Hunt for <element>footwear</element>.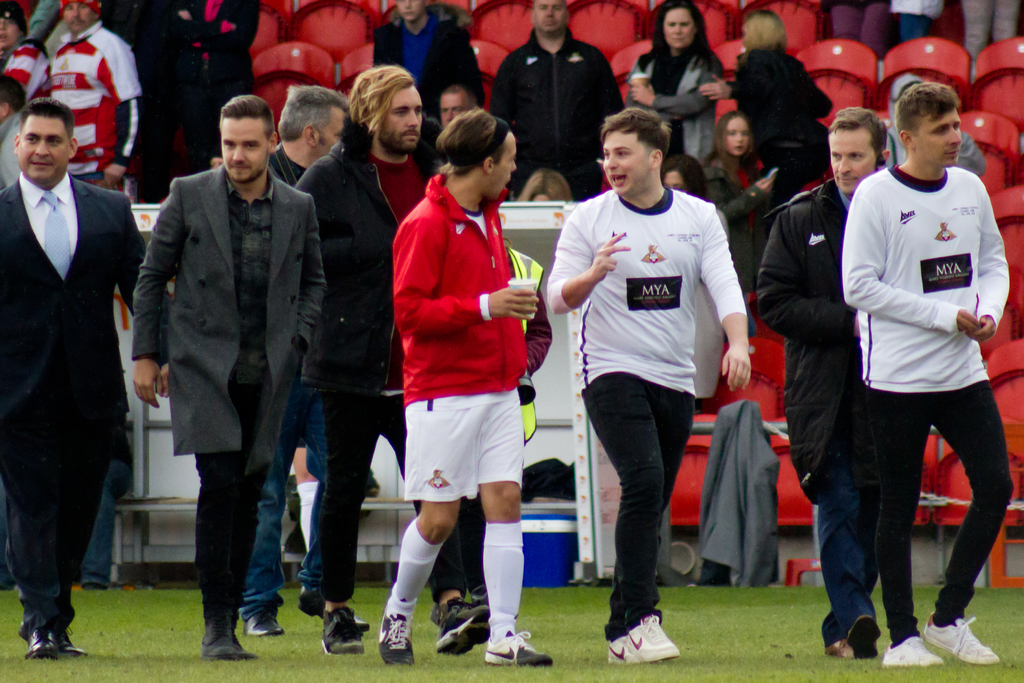
Hunted down at 916,616,1000,666.
